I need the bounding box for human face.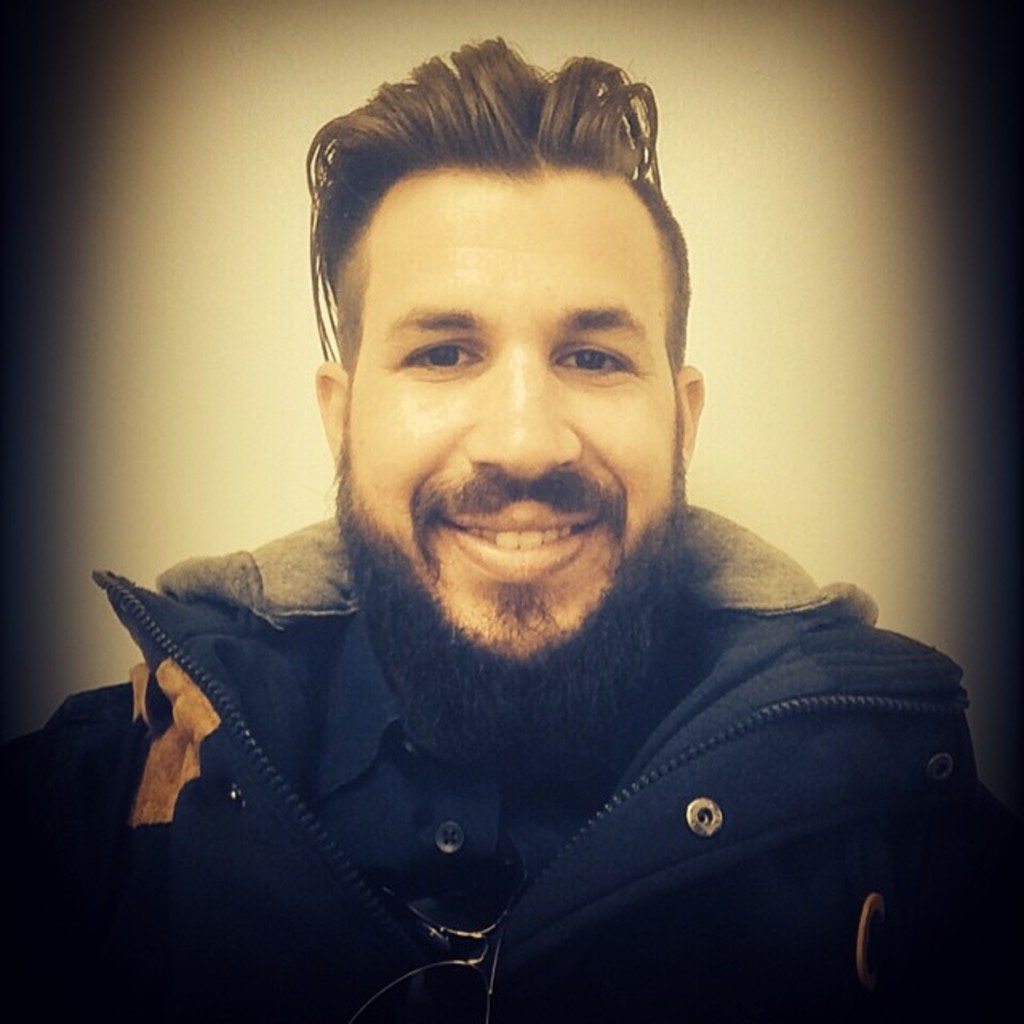
Here it is: [x1=344, y1=181, x2=682, y2=653].
